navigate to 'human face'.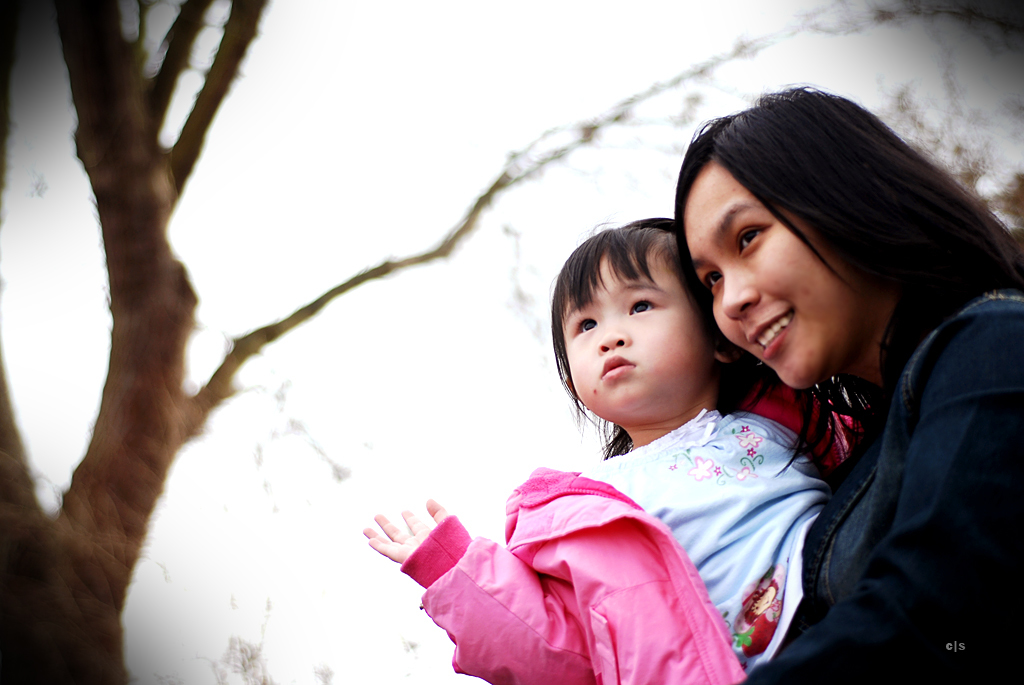
Navigation target: x1=562, y1=244, x2=708, y2=421.
